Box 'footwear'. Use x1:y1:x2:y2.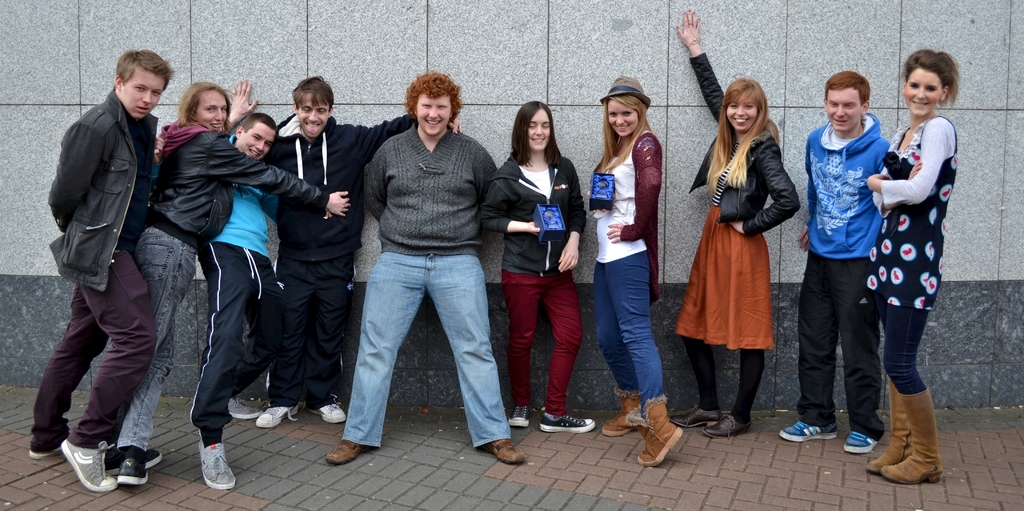
843:421:877:454.
